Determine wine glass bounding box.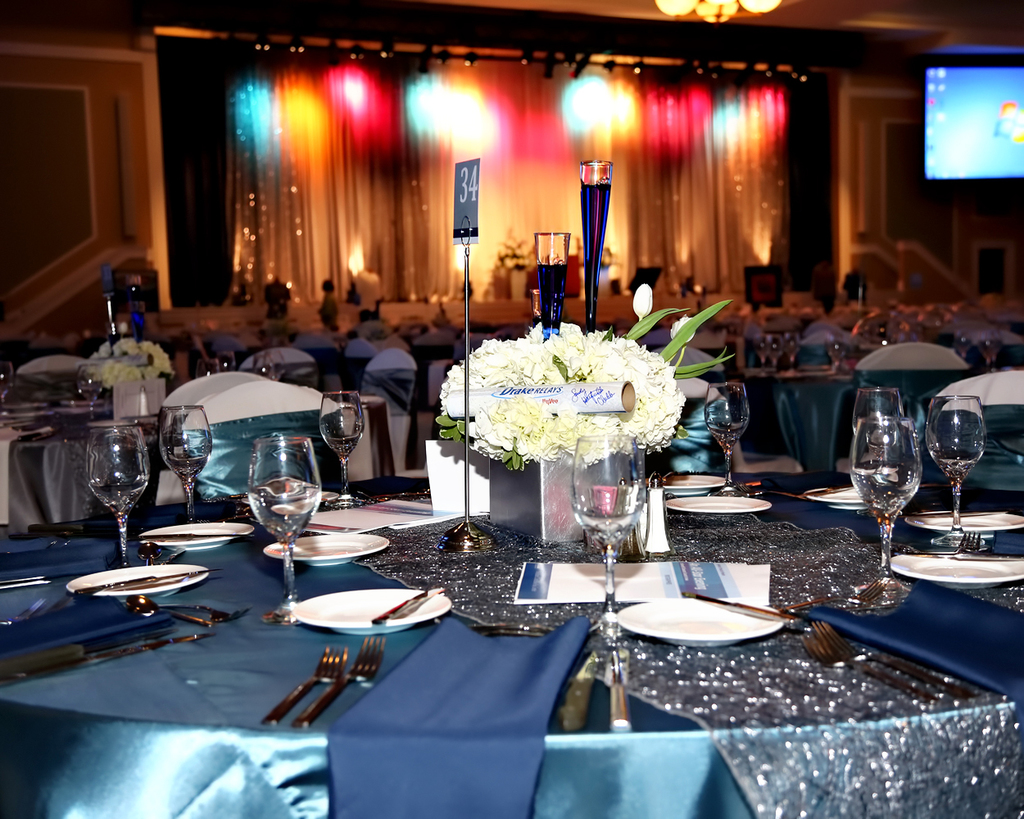
Determined: l=84, t=423, r=154, b=570.
